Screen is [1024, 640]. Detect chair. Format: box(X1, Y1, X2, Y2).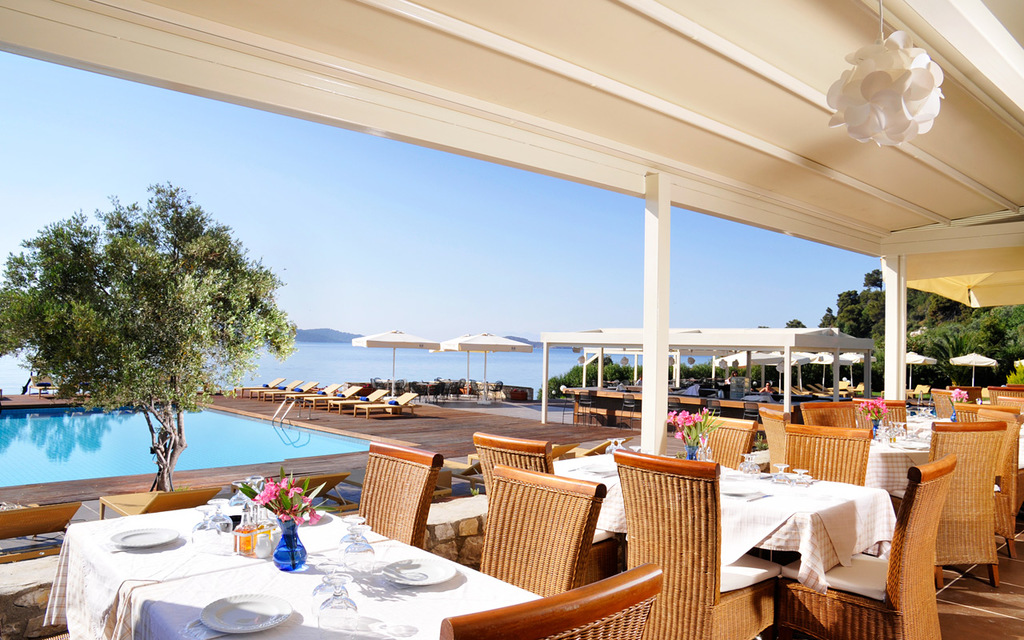
box(0, 499, 82, 541).
